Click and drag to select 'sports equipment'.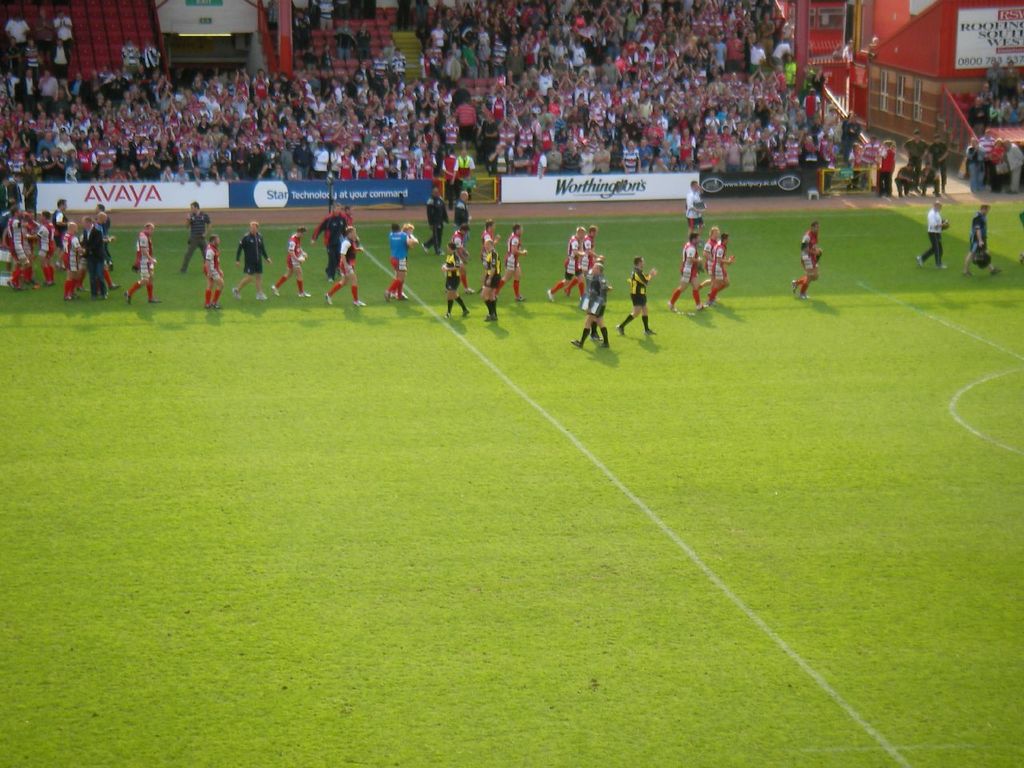
Selection: region(571, 338, 583, 350).
